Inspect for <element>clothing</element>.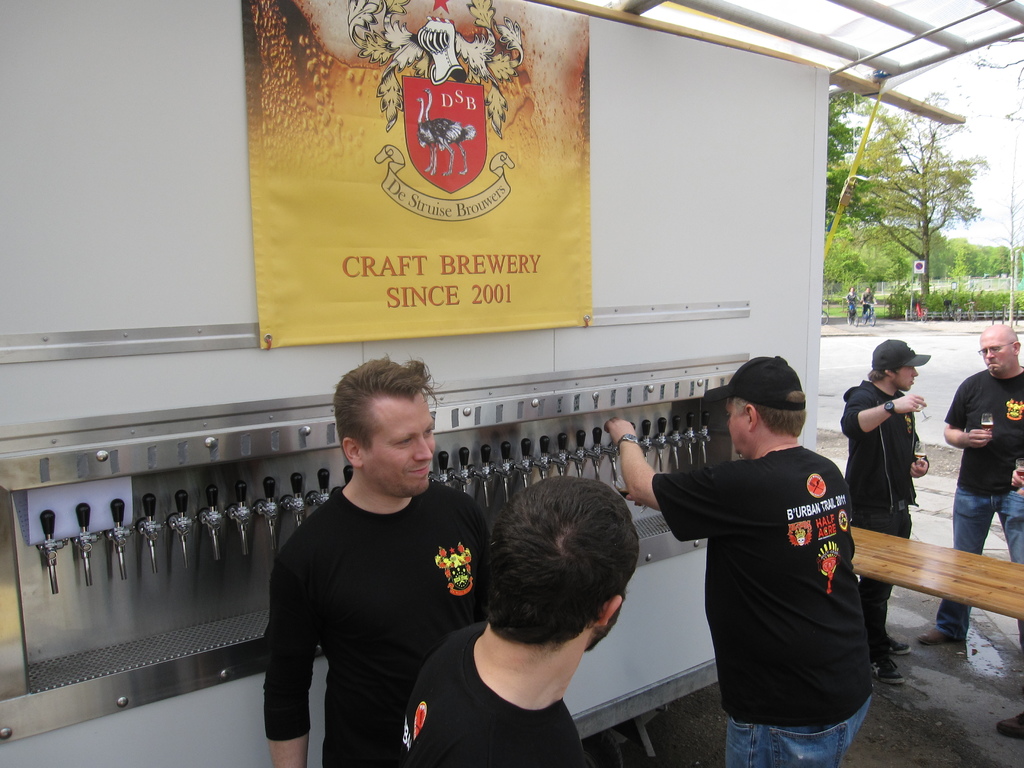
Inspection: <box>388,621,593,767</box>.
